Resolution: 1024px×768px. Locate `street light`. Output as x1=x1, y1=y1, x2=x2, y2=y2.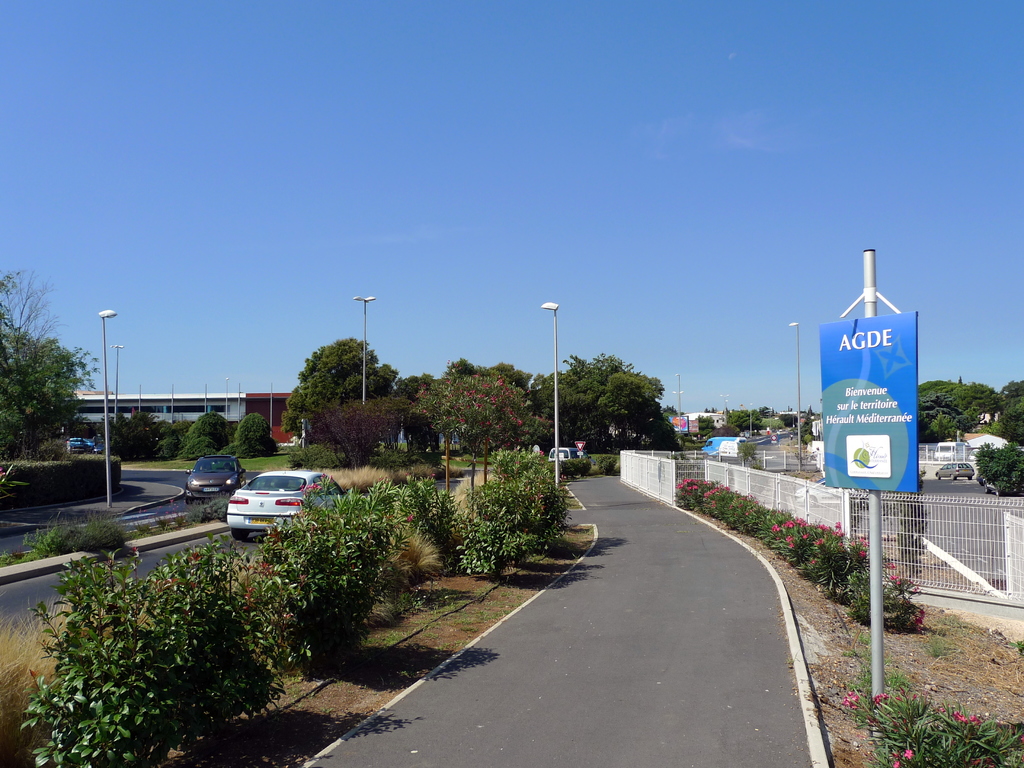
x1=677, y1=366, x2=681, y2=440.
